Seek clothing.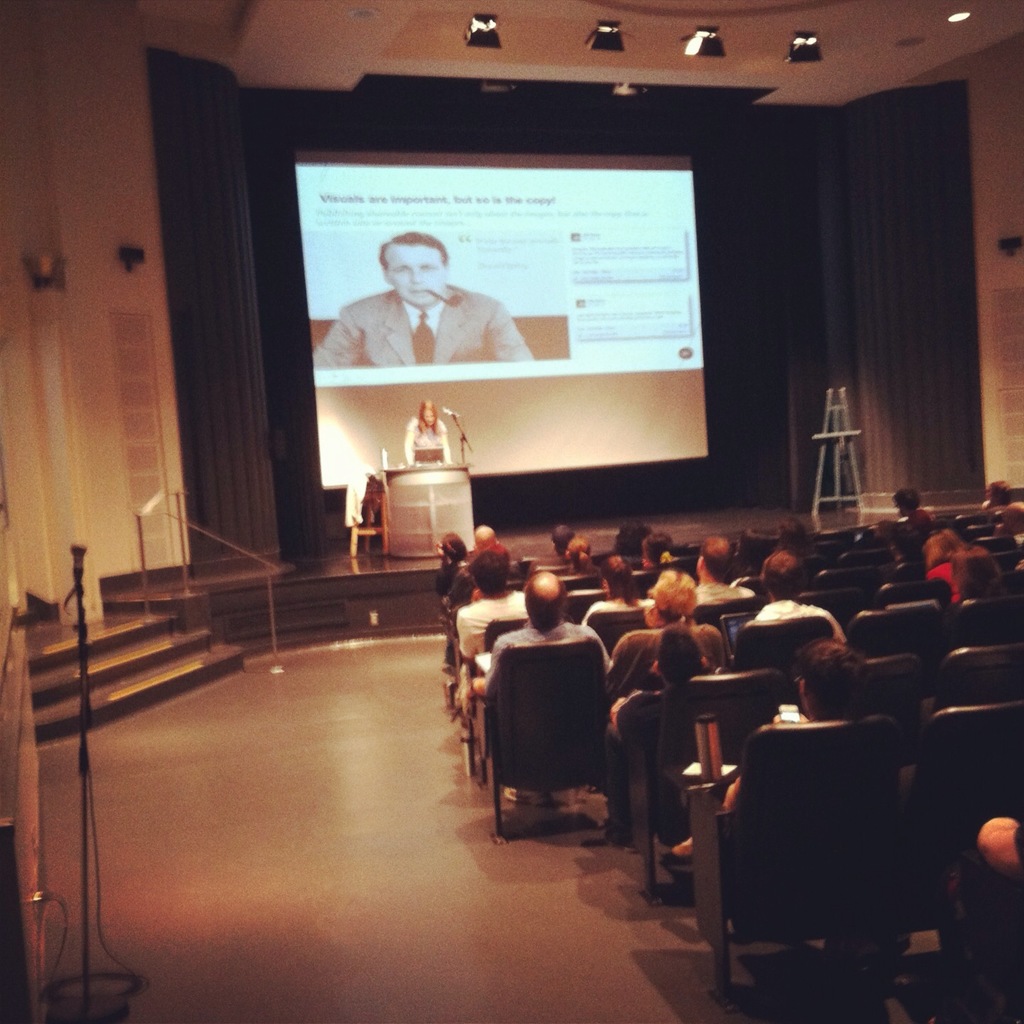
x1=926 y1=556 x2=989 y2=599.
